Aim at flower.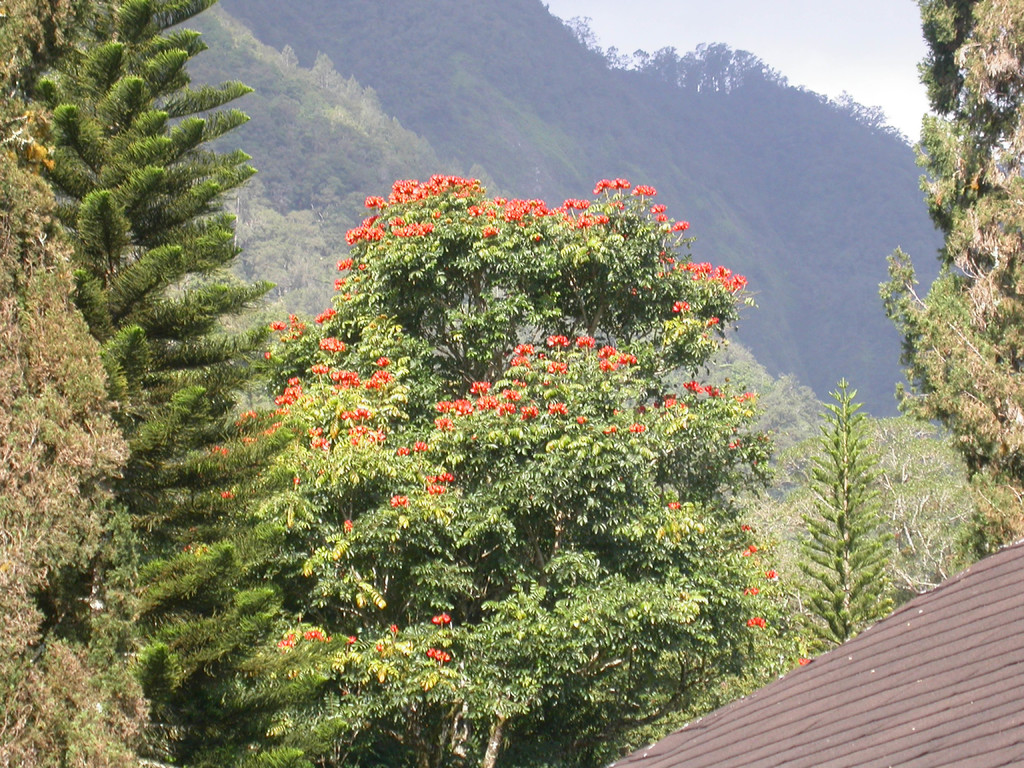
Aimed at pyautogui.locateOnScreen(544, 362, 568, 375).
